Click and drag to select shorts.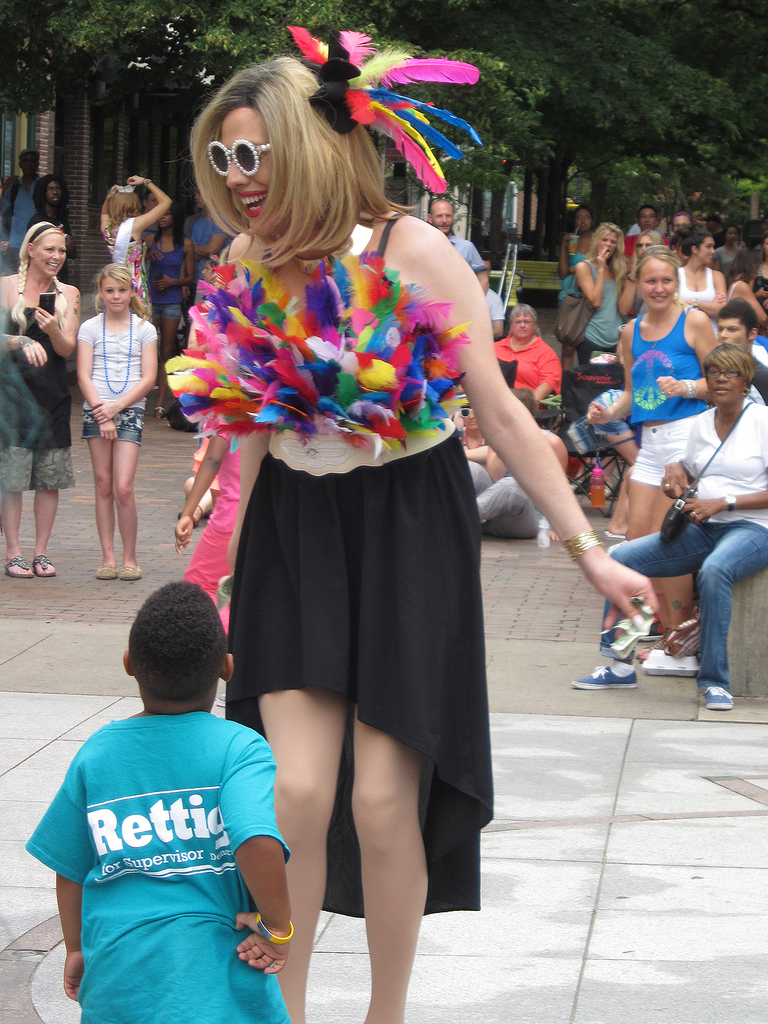
Selection: crop(614, 415, 703, 490).
